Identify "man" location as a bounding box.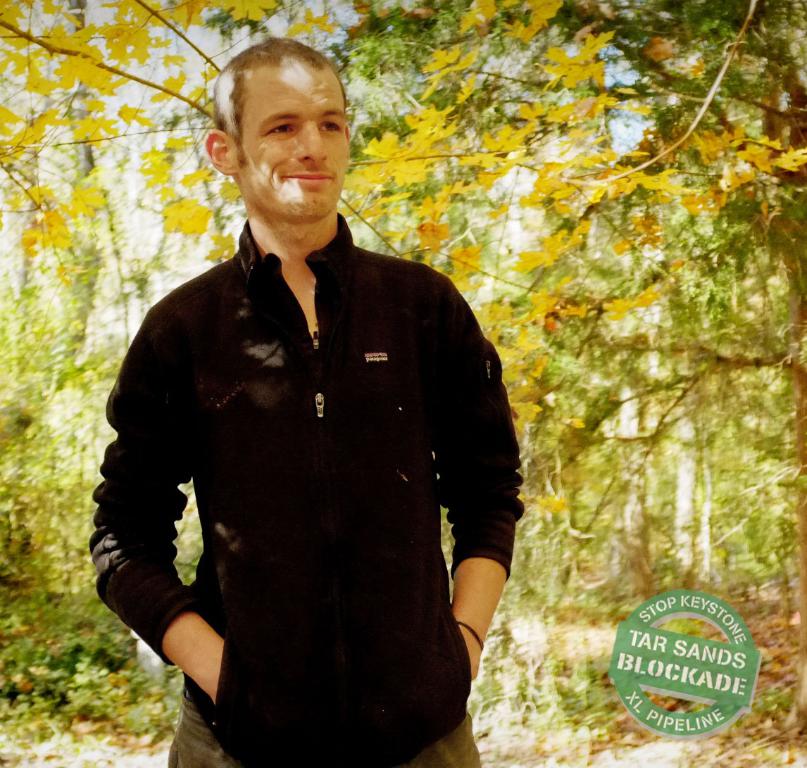
[x1=96, y1=65, x2=535, y2=767].
